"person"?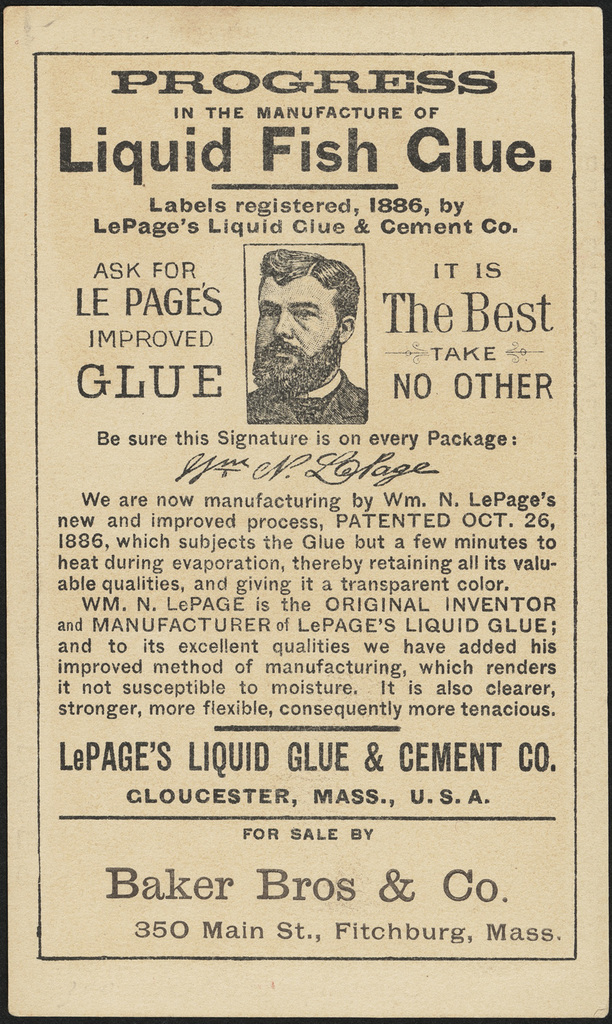
(left=246, top=245, right=365, bottom=425)
